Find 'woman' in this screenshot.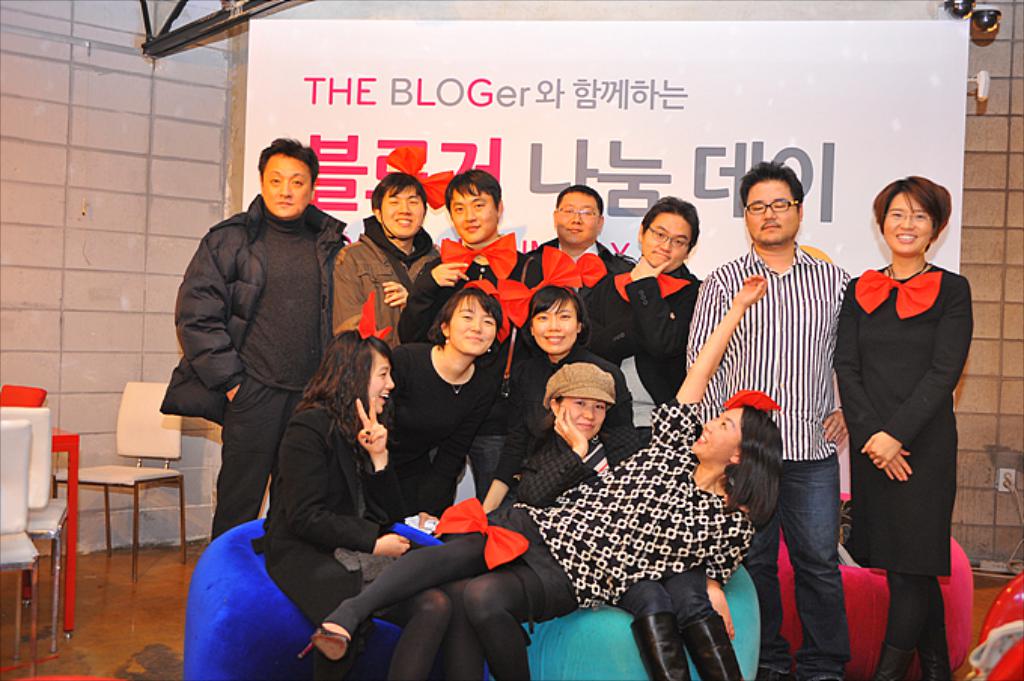
The bounding box for 'woman' is 517 398 739 679.
